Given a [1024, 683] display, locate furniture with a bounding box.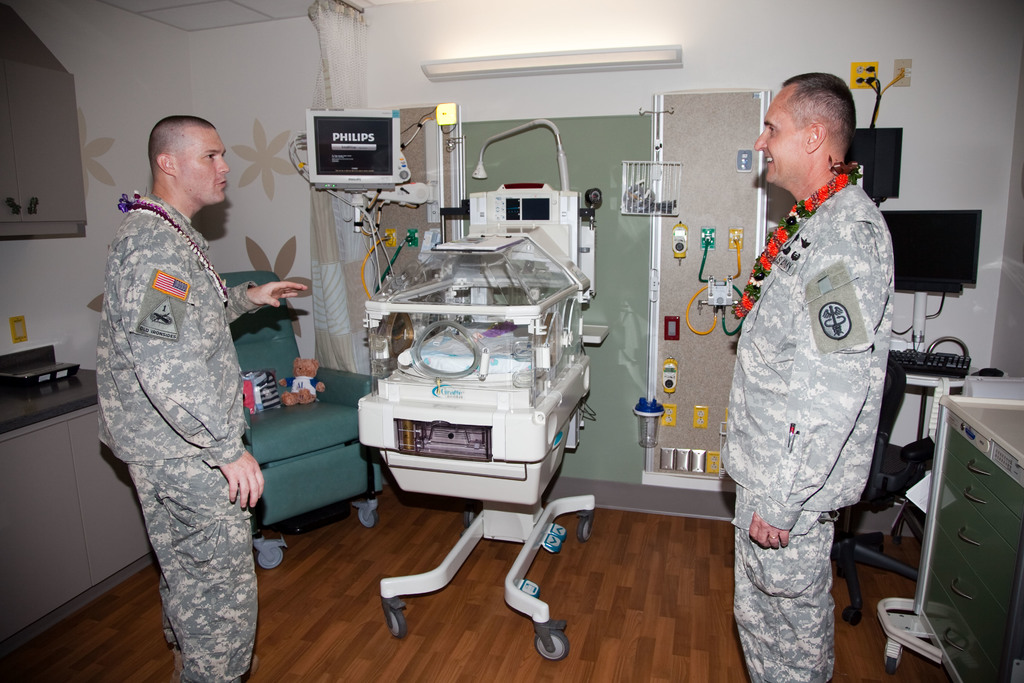
Located: (x1=215, y1=270, x2=378, y2=564).
